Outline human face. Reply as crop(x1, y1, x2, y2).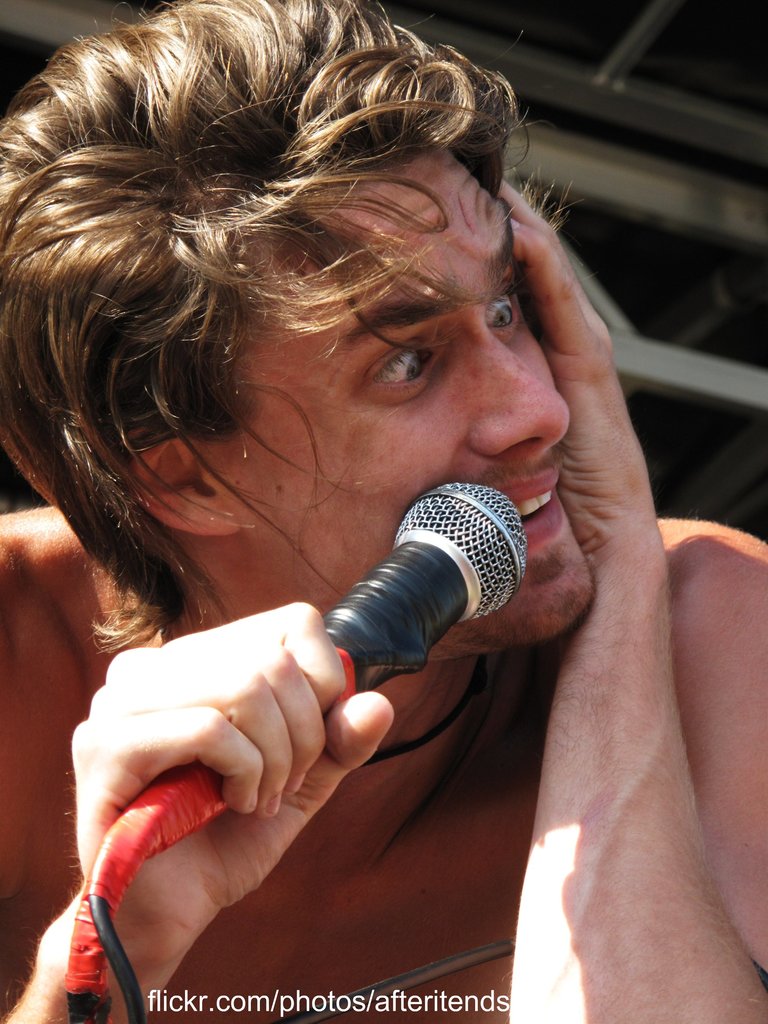
crop(201, 141, 566, 634).
